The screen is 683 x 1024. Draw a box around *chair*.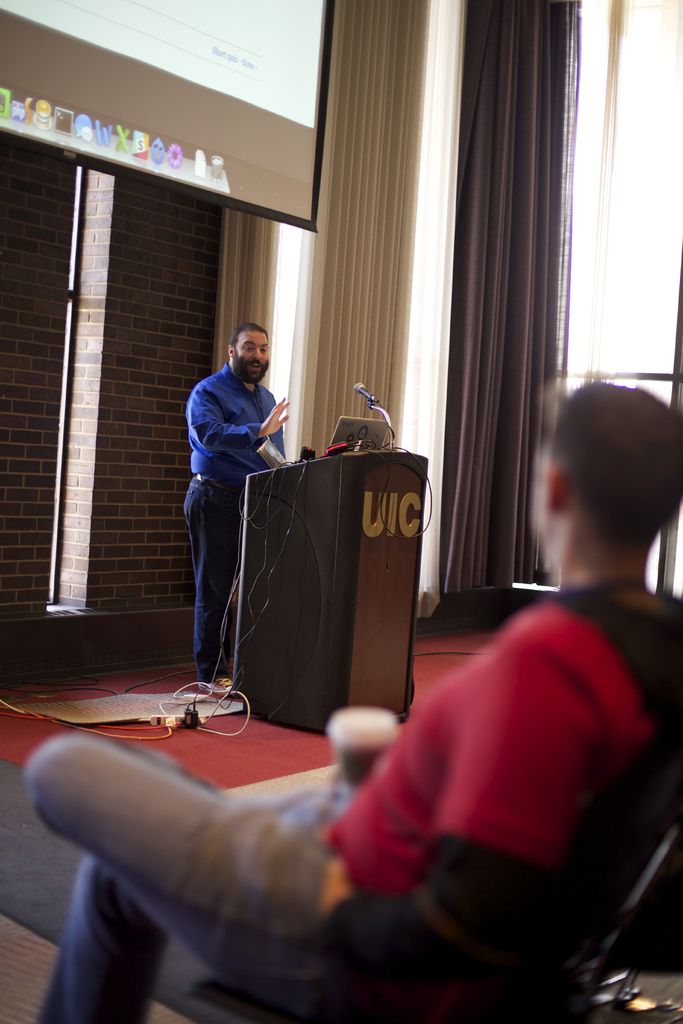
region(176, 791, 682, 1023).
